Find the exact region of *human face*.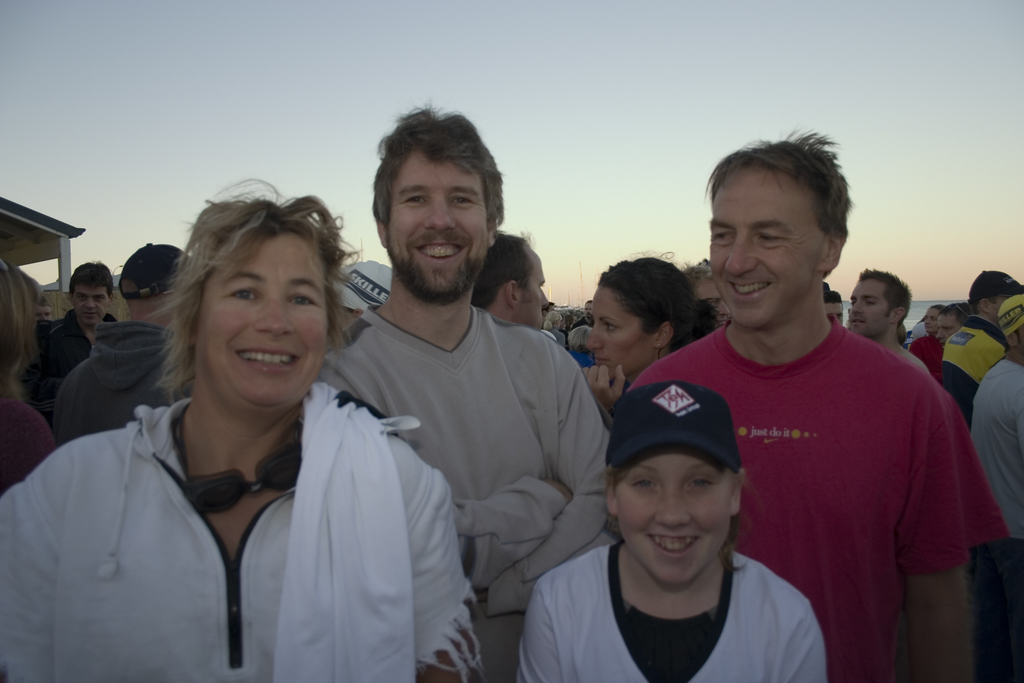
Exact region: [524,256,552,324].
